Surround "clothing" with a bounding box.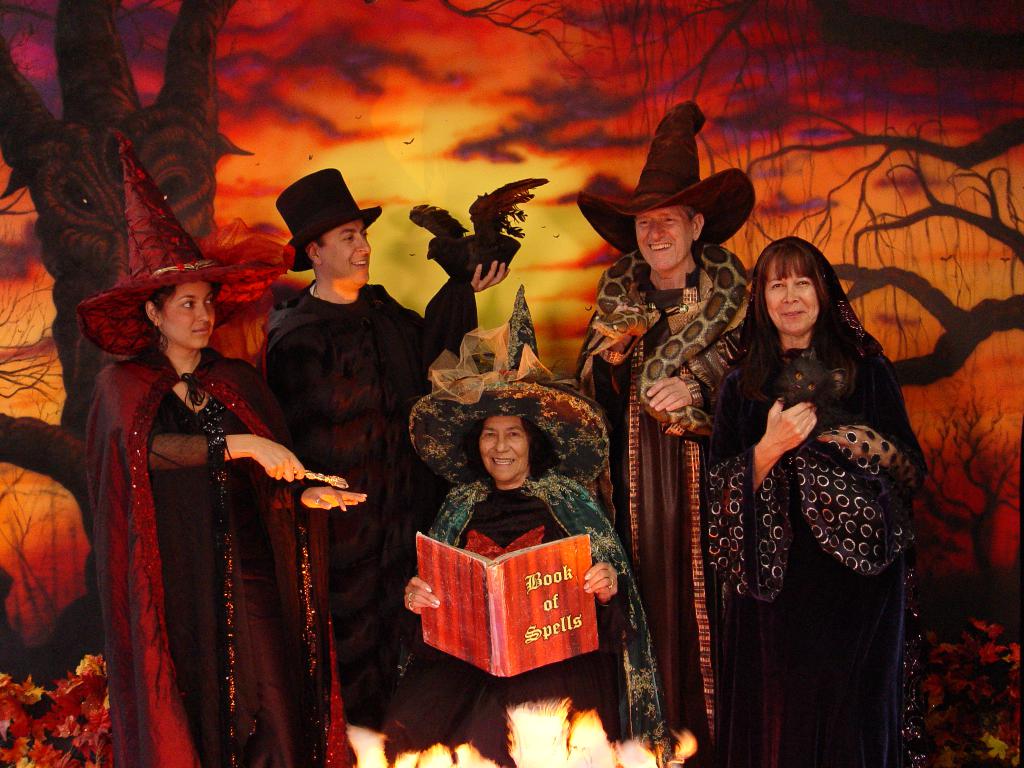
700,262,927,767.
